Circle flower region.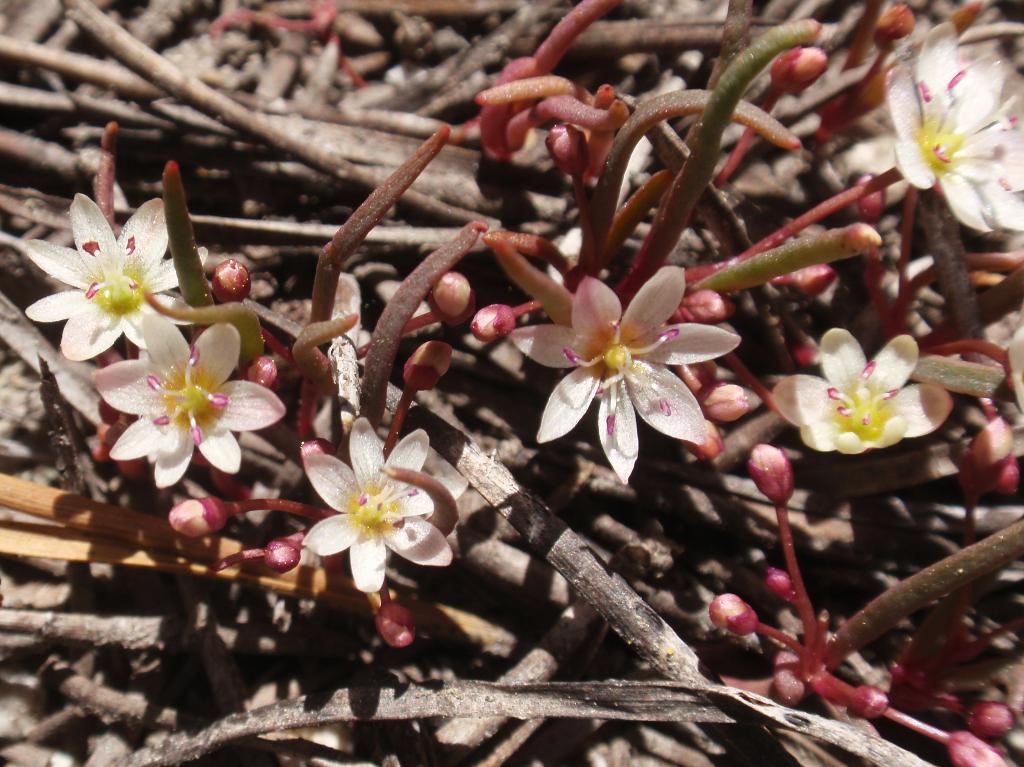
Region: (left=502, top=240, right=744, bottom=474).
